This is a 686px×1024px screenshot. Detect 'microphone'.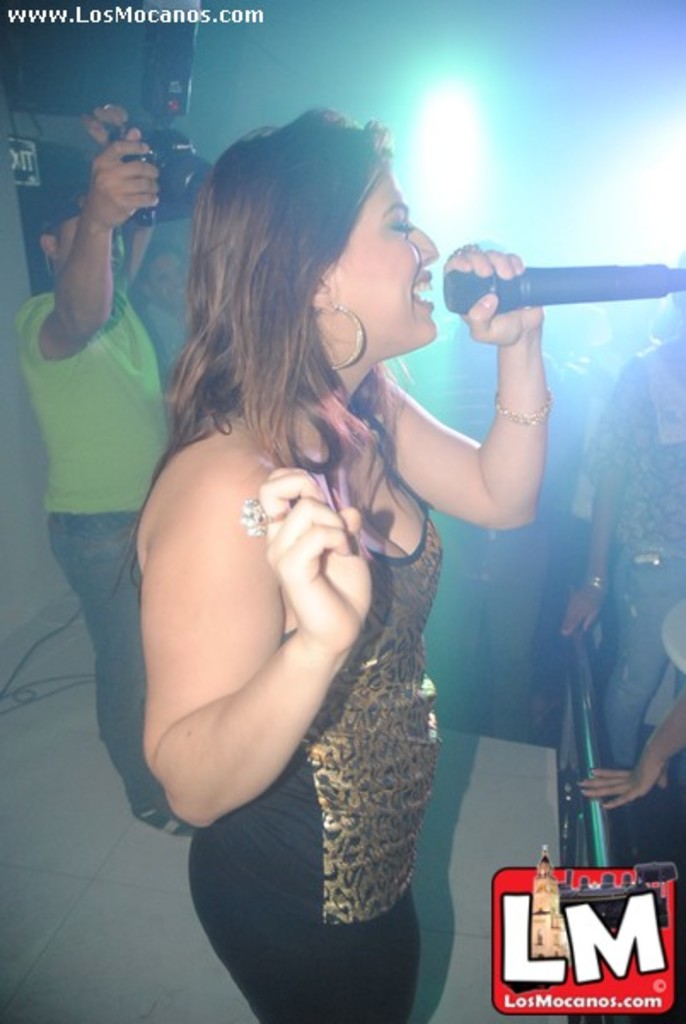
387:232:676:335.
